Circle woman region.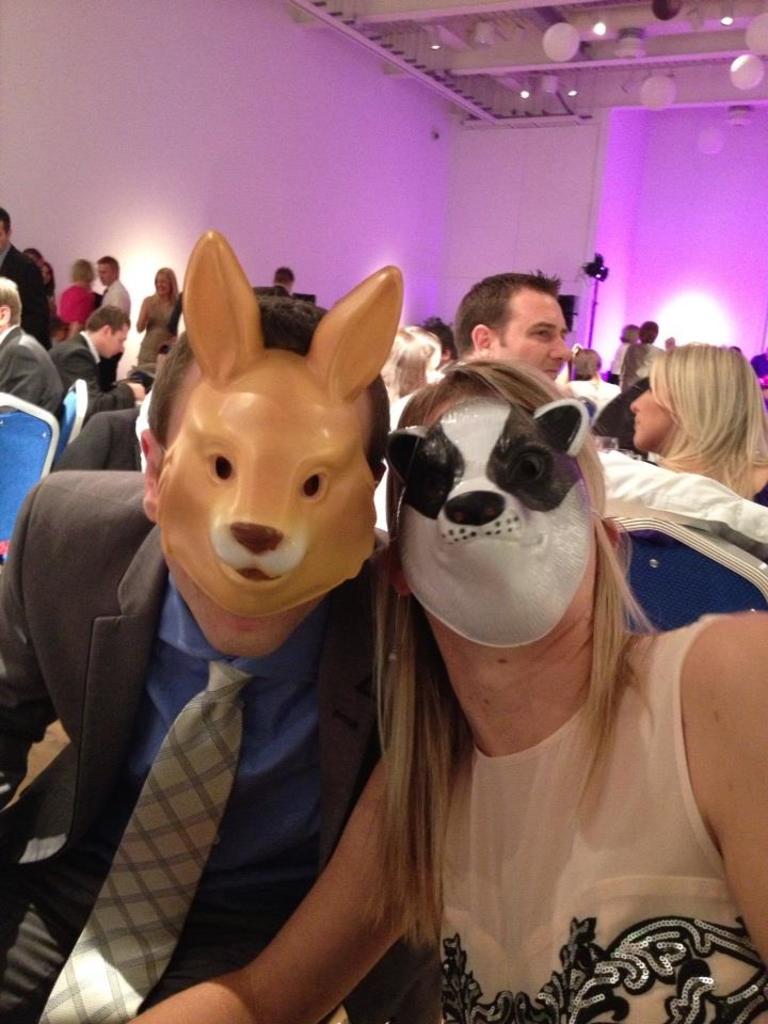
Region: 55/247/90/345.
